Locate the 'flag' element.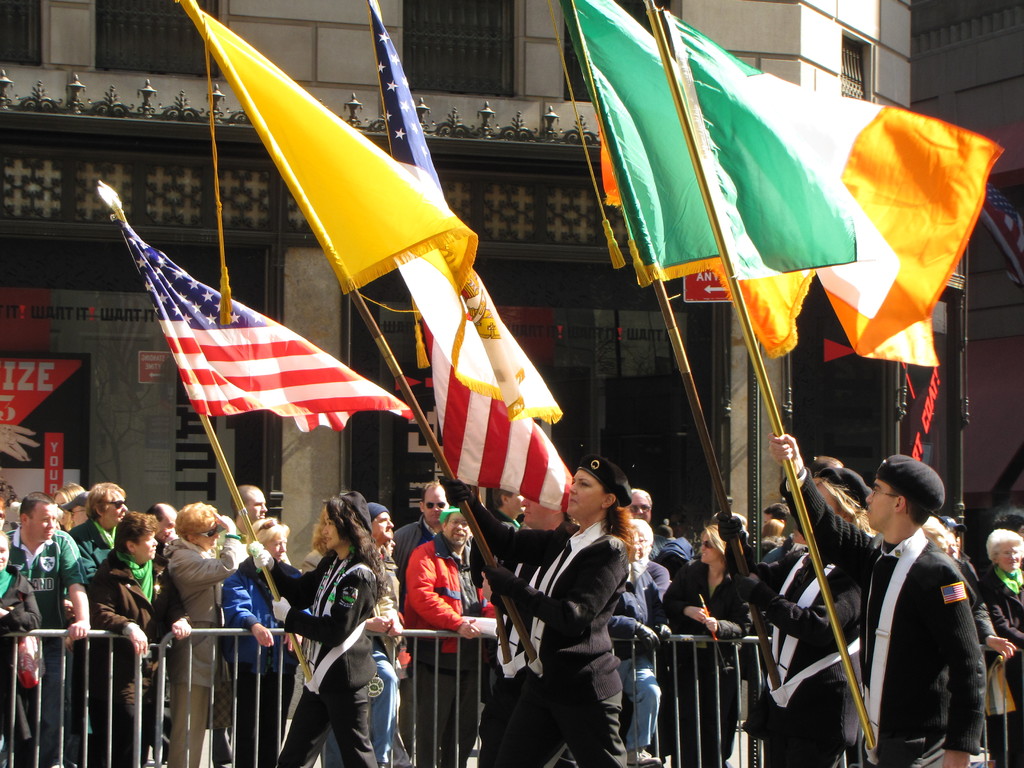
Element bbox: l=413, t=292, r=588, b=522.
